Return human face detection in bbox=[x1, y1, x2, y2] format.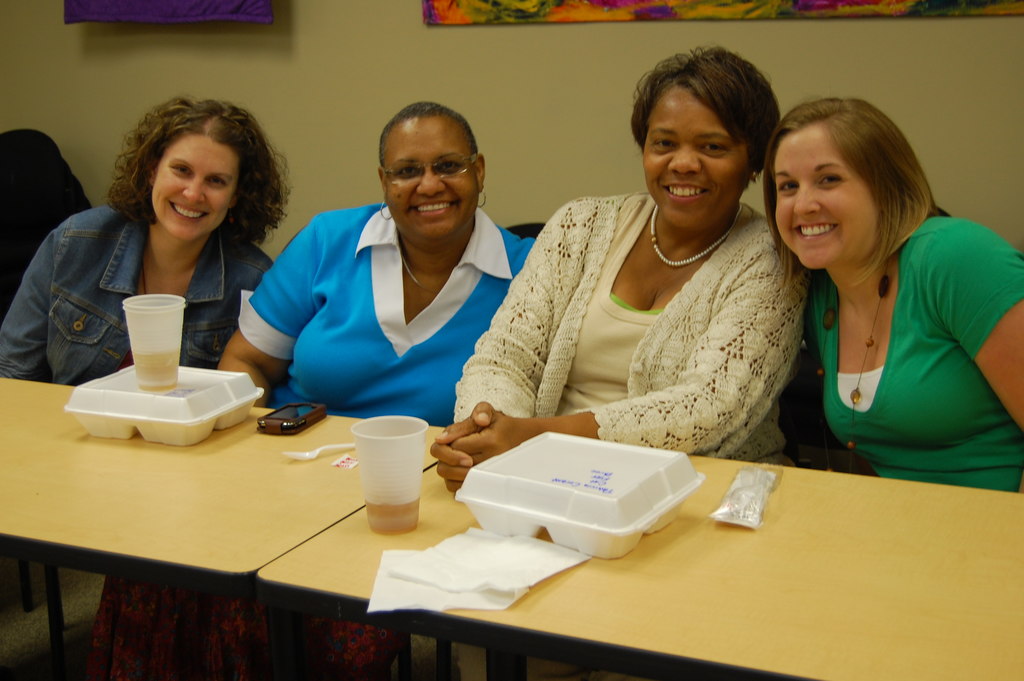
bbox=[640, 88, 750, 227].
